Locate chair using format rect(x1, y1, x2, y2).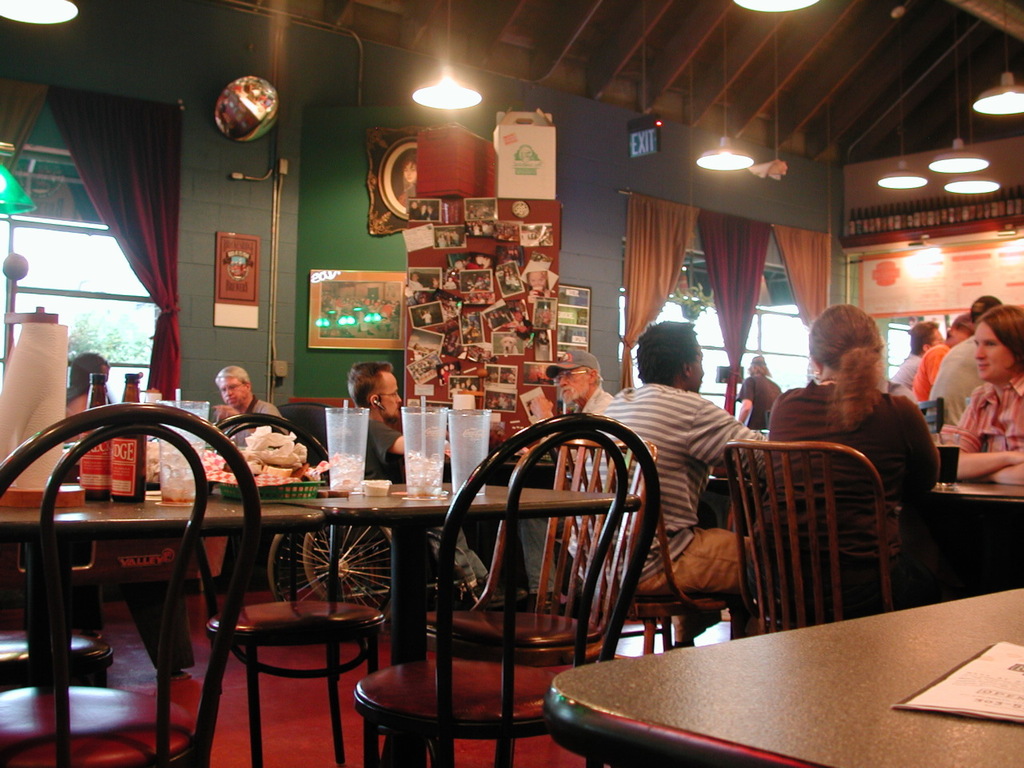
rect(414, 435, 659, 767).
